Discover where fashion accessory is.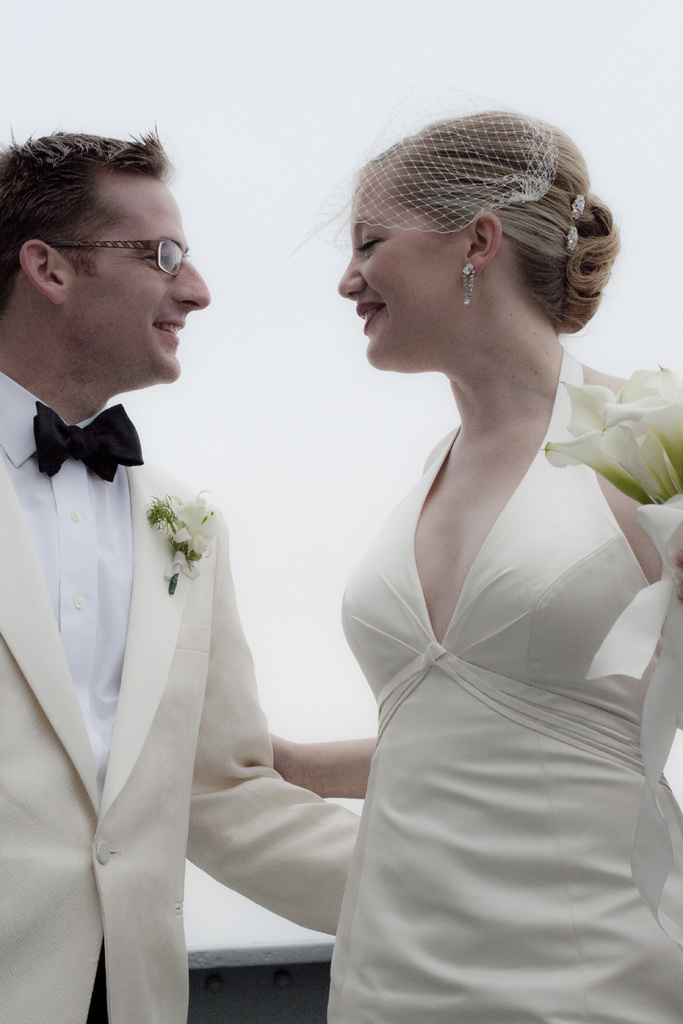
Discovered at Rect(564, 221, 580, 248).
